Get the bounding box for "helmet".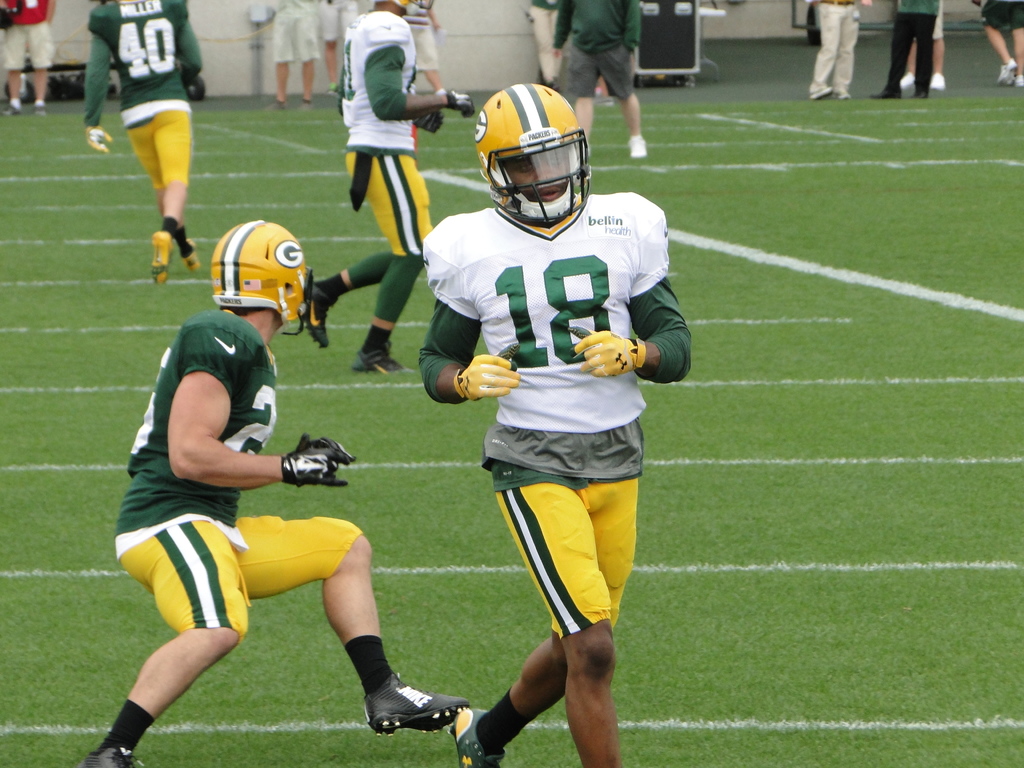
208, 220, 311, 339.
